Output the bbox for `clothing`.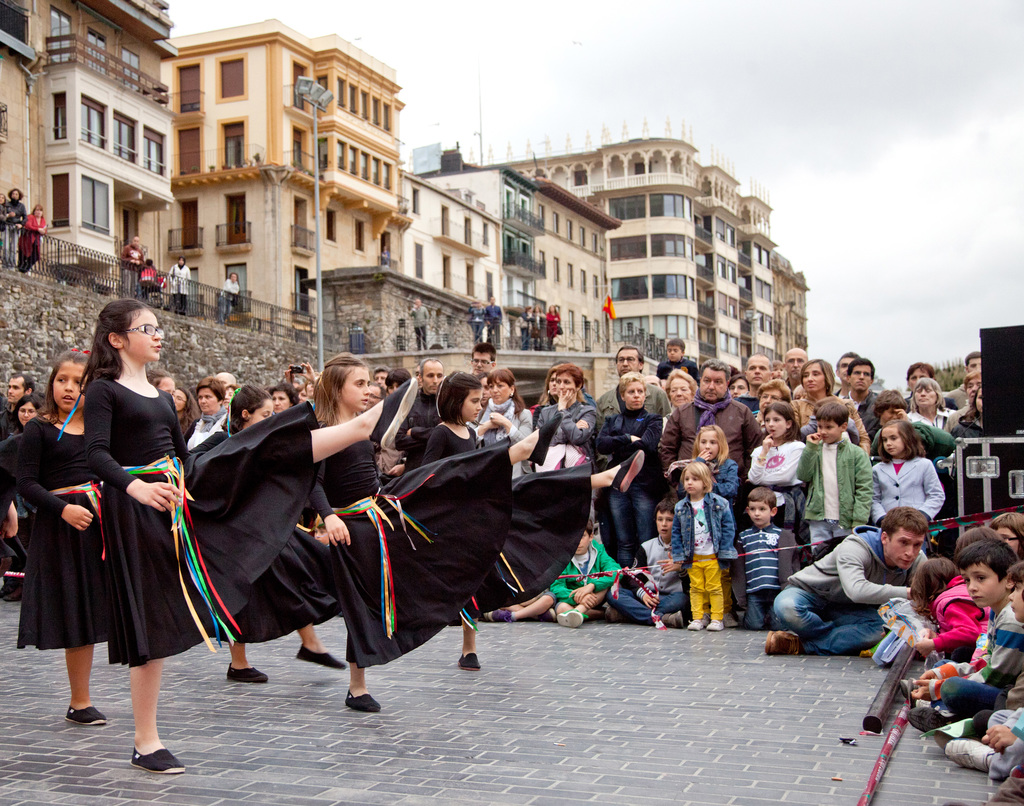
(308,422,512,672).
